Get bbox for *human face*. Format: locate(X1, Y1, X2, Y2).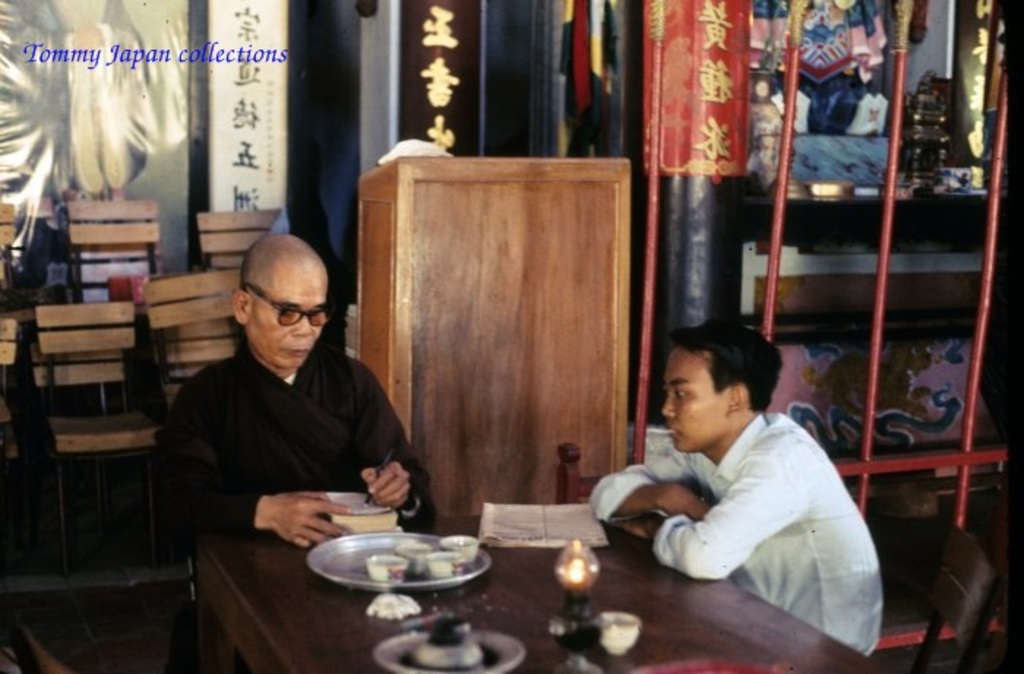
locate(664, 349, 733, 450).
